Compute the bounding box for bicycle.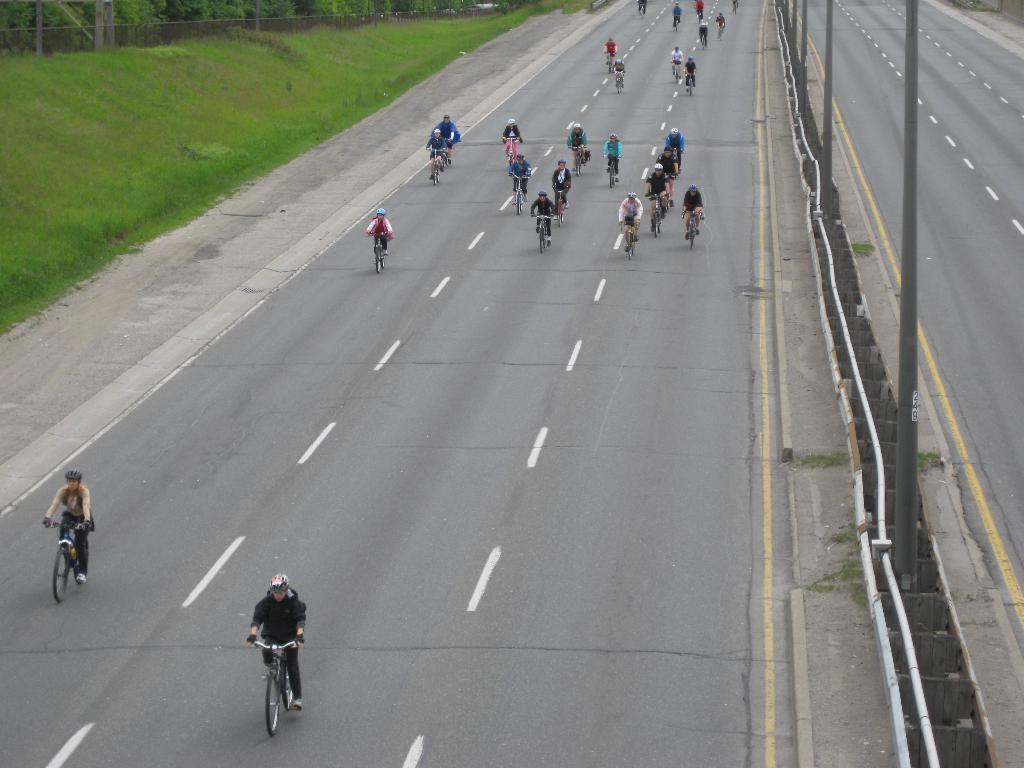
pyautogui.locateOnScreen(552, 188, 563, 212).
